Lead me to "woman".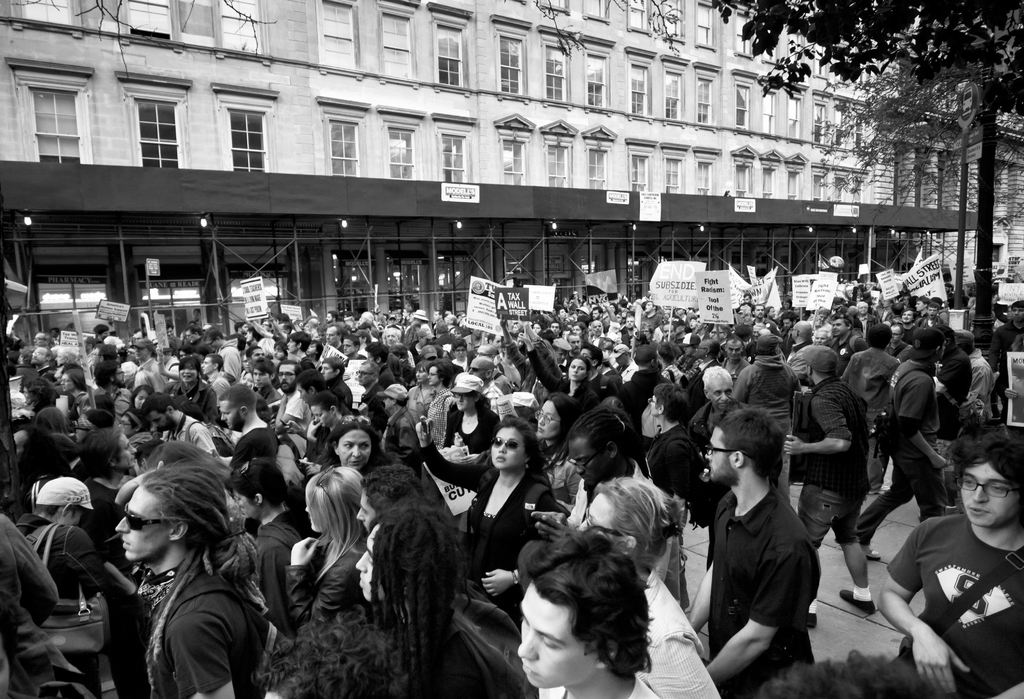
Lead to bbox=(516, 333, 596, 411).
